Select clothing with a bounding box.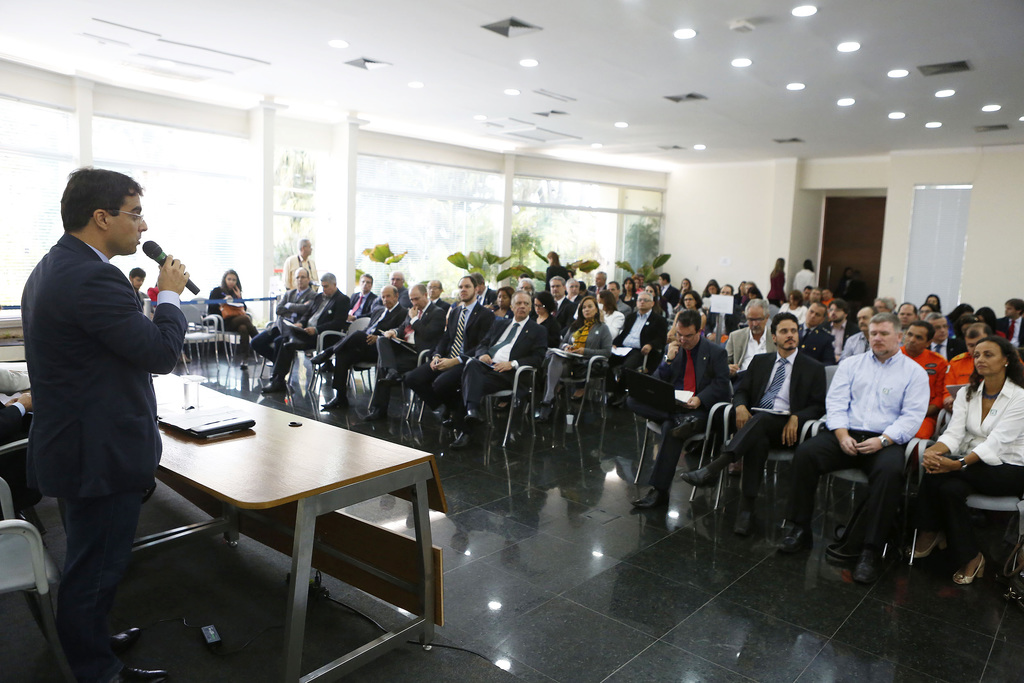
[728, 328, 774, 382].
